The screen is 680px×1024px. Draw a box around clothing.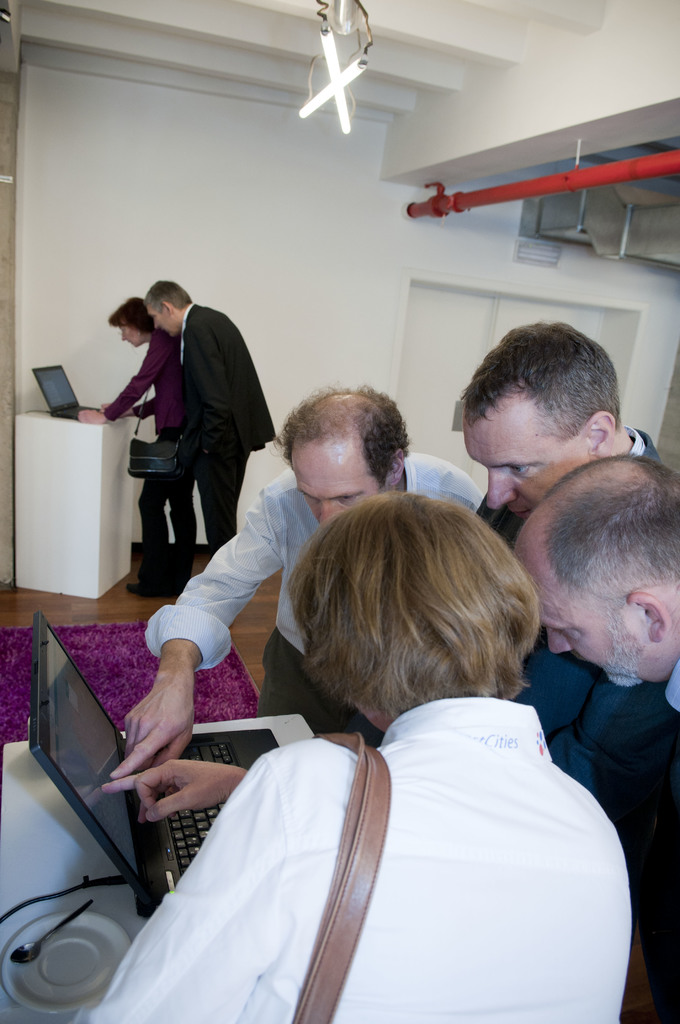
bbox=[582, 656, 679, 1023].
